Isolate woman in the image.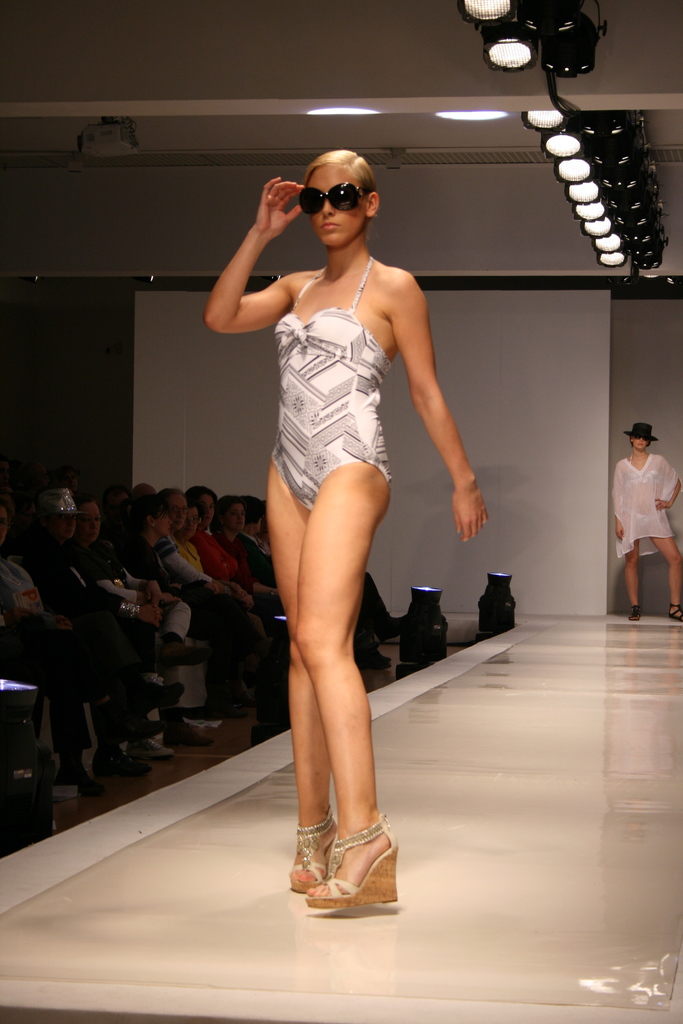
Isolated region: {"left": 24, "top": 491, "right": 162, "bottom": 769}.
